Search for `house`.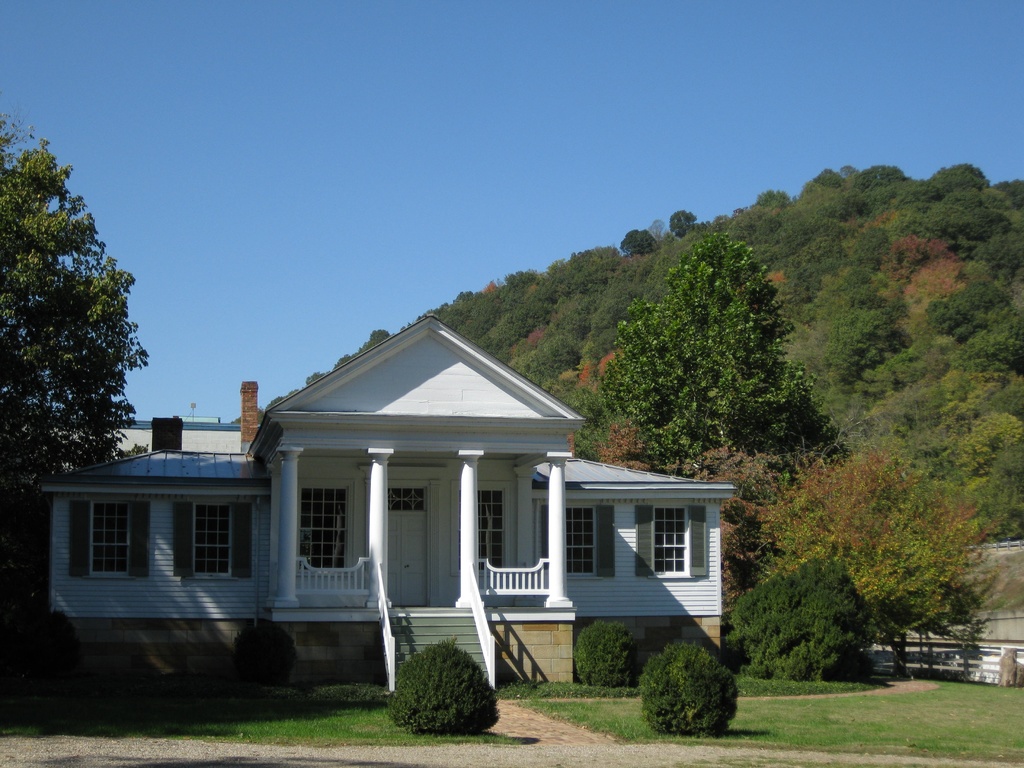
Found at detection(36, 307, 737, 686).
